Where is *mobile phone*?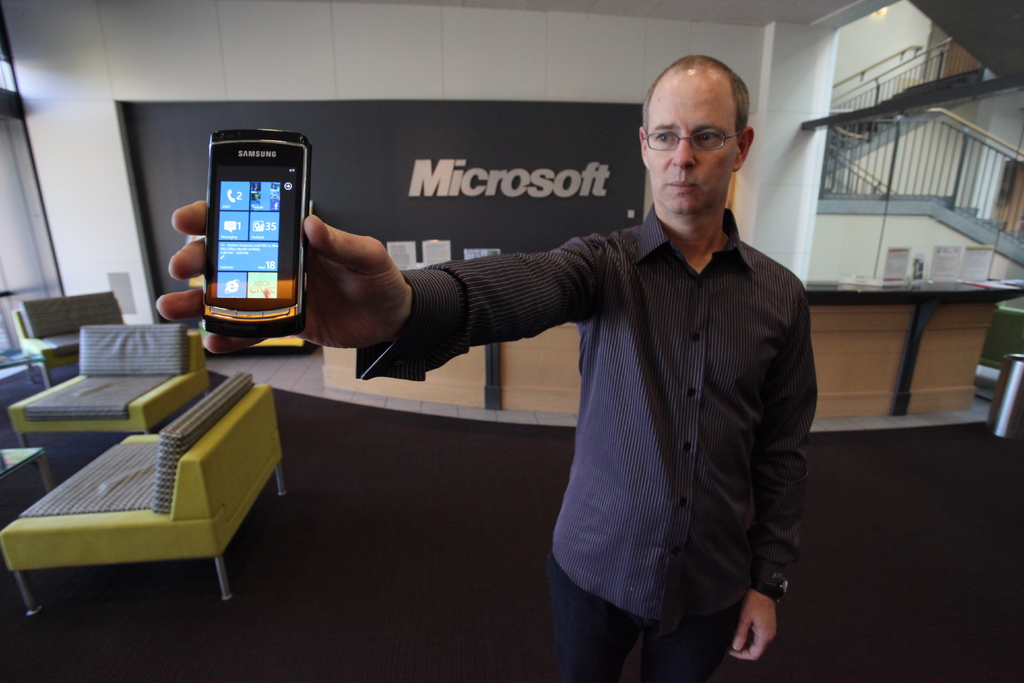
rect(185, 126, 316, 340).
